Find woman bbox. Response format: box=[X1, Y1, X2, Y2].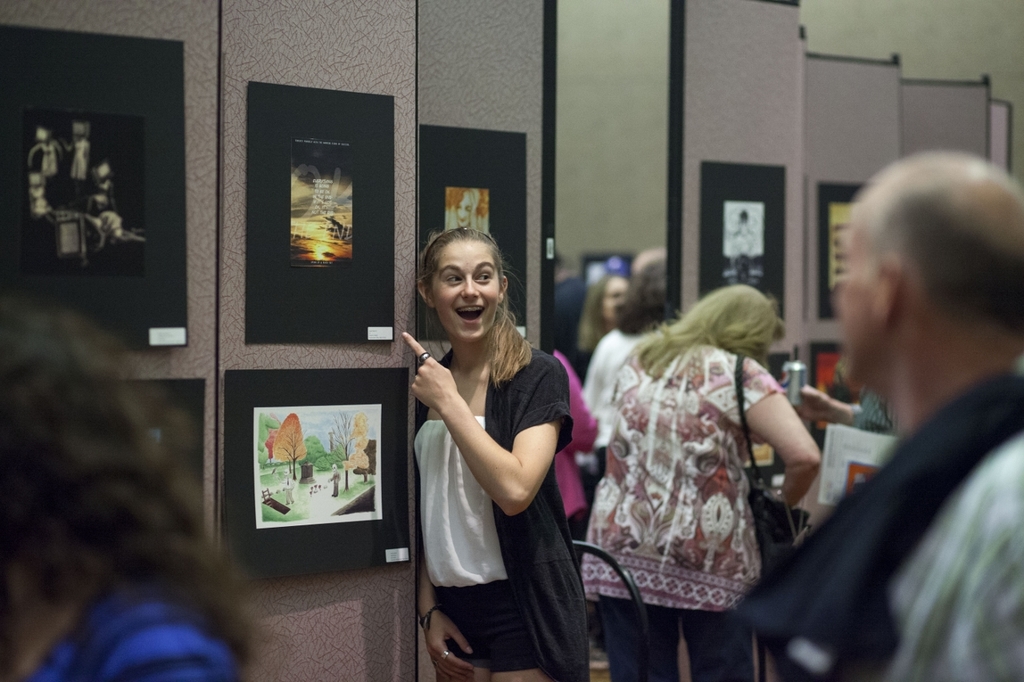
box=[0, 288, 291, 681].
